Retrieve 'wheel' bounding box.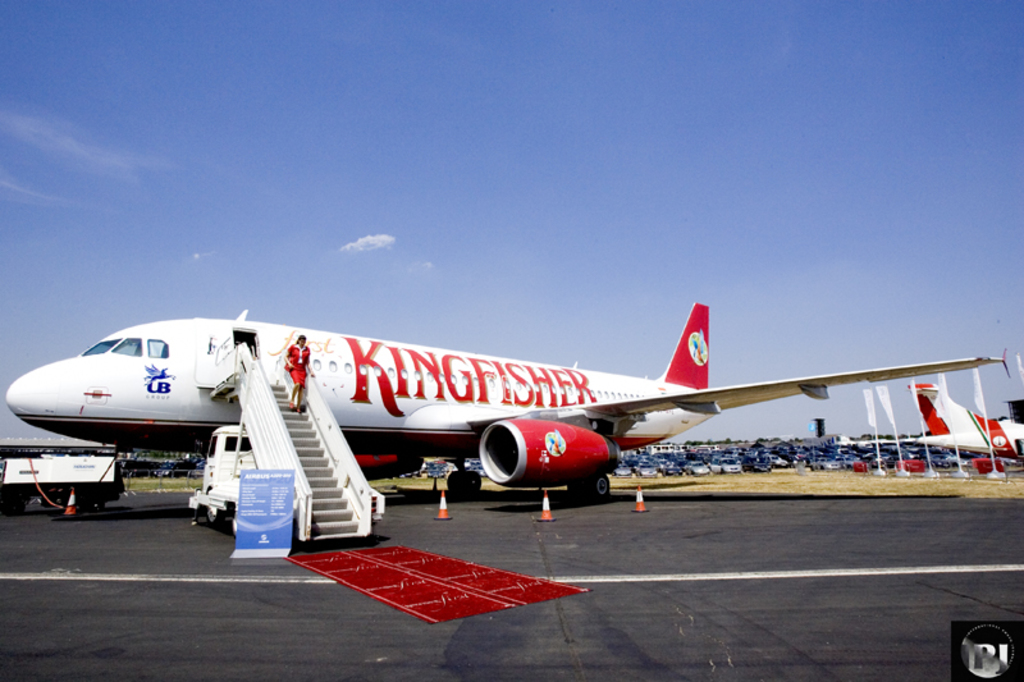
Bounding box: <bbox>201, 502, 227, 528</bbox>.
